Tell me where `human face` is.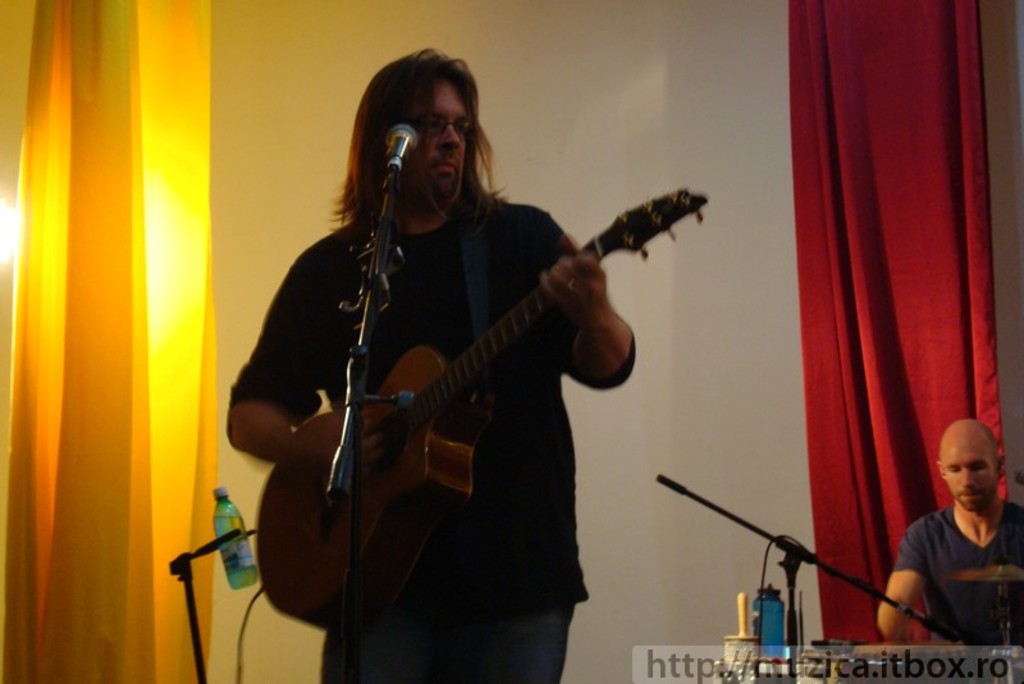
`human face` is at select_region(393, 76, 468, 206).
